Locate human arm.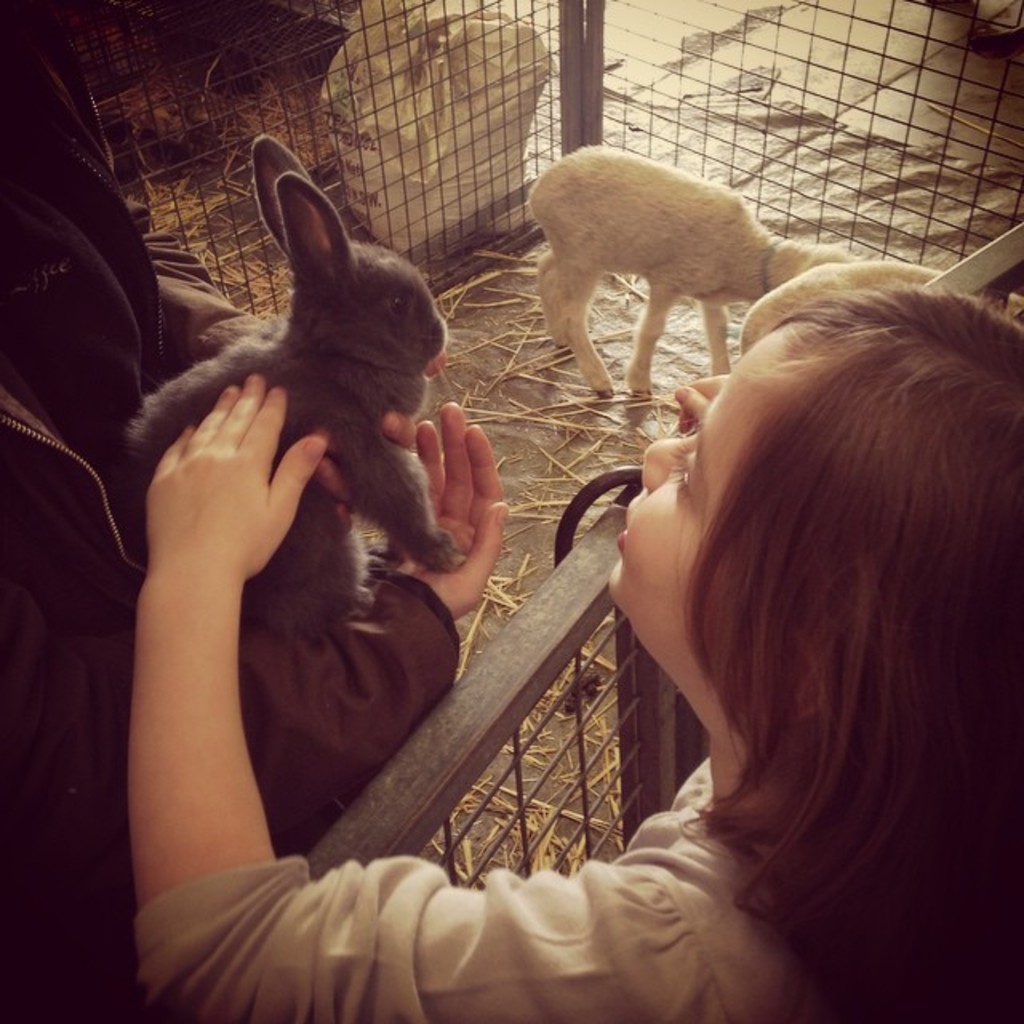
Bounding box: <region>125, 381, 728, 1021</region>.
